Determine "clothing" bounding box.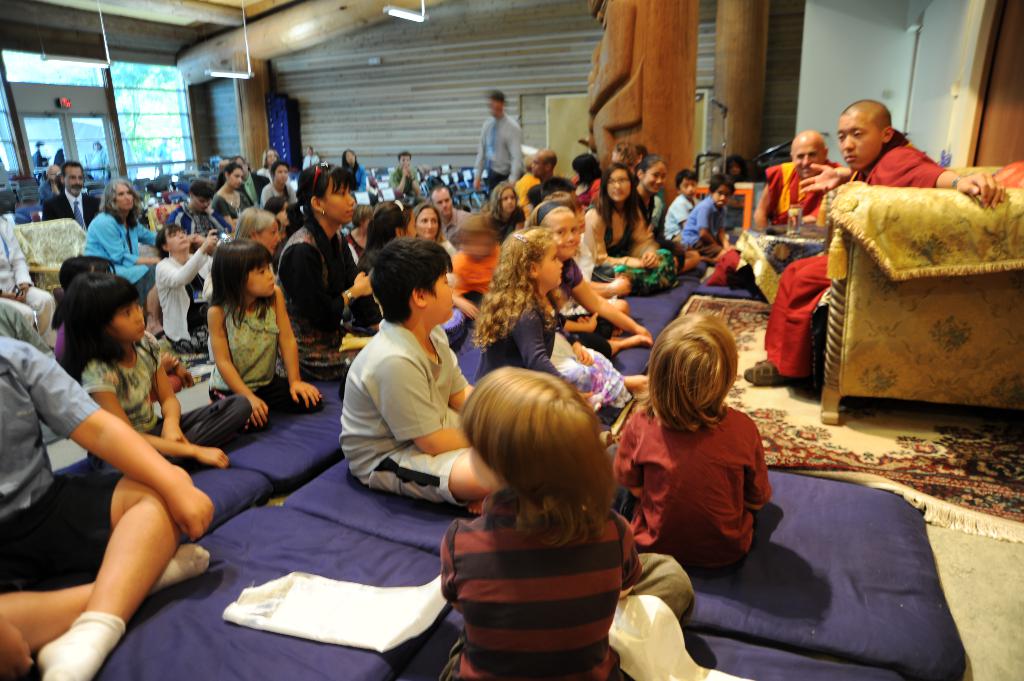
Determined: BBox(161, 196, 232, 239).
